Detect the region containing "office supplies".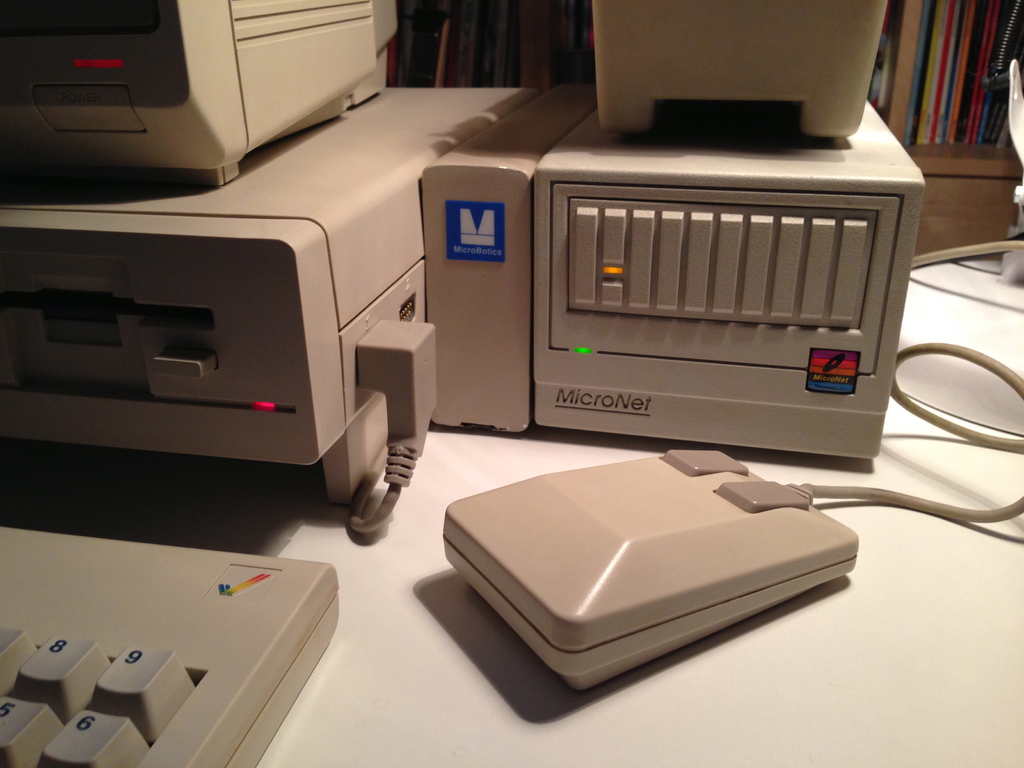
left=590, top=0, right=880, bottom=141.
